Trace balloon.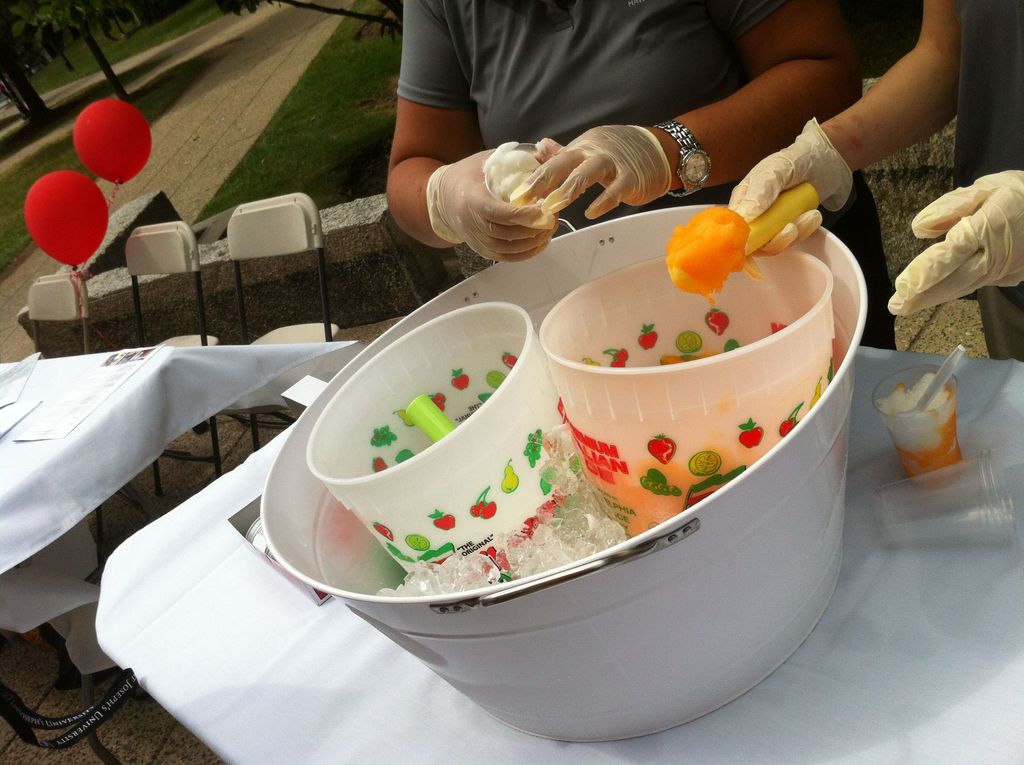
Traced to left=74, top=101, right=154, bottom=188.
